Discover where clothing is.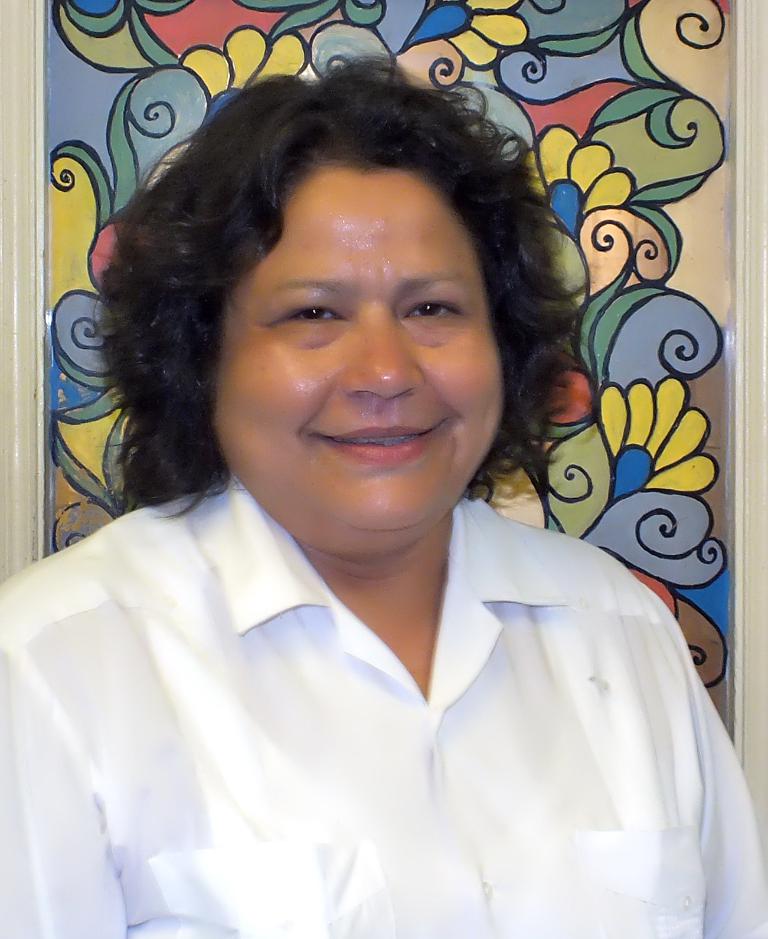
Discovered at select_region(0, 480, 767, 938).
